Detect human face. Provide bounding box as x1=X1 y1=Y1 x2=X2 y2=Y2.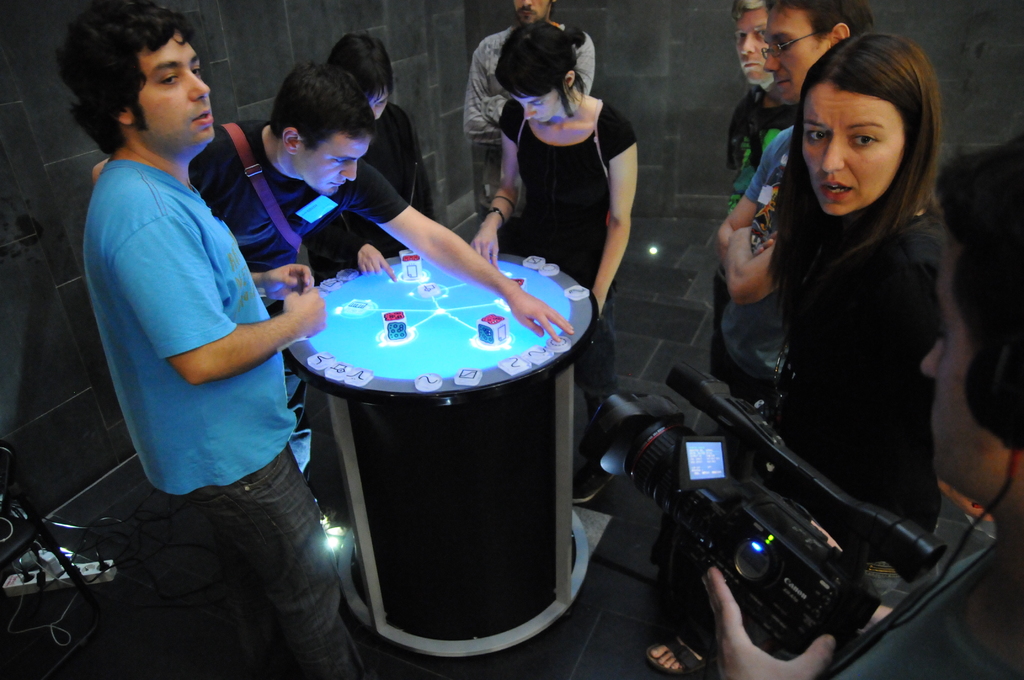
x1=735 y1=9 x2=771 y2=86.
